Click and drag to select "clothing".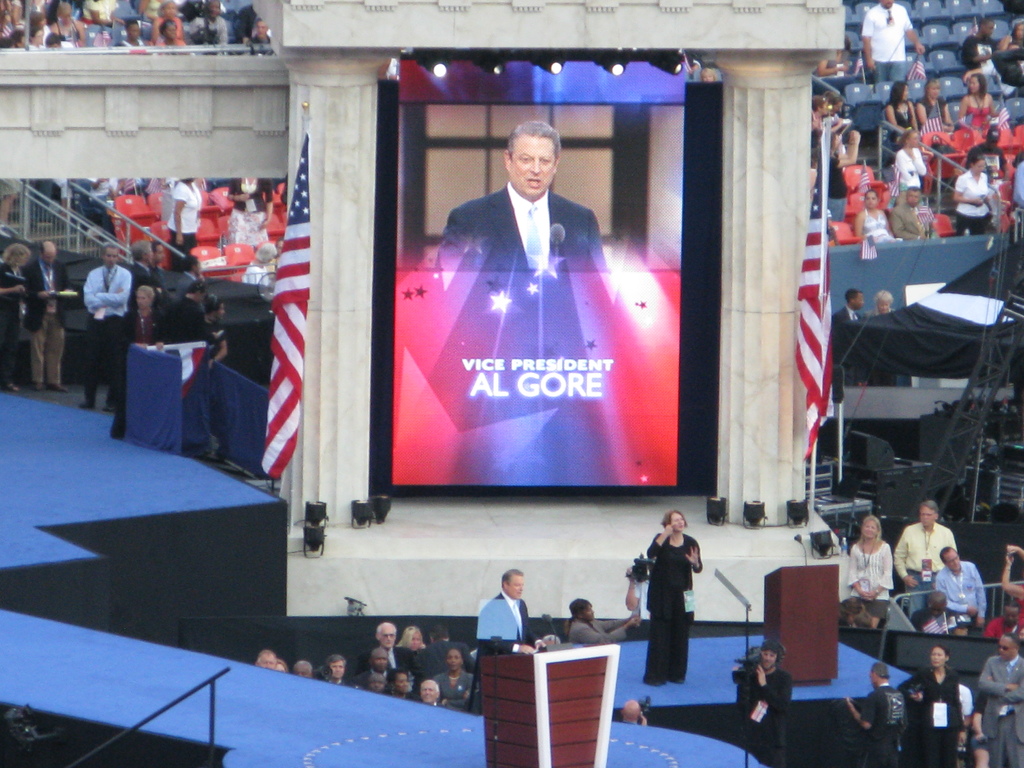
Selection: bbox=[242, 263, 266, 288].
